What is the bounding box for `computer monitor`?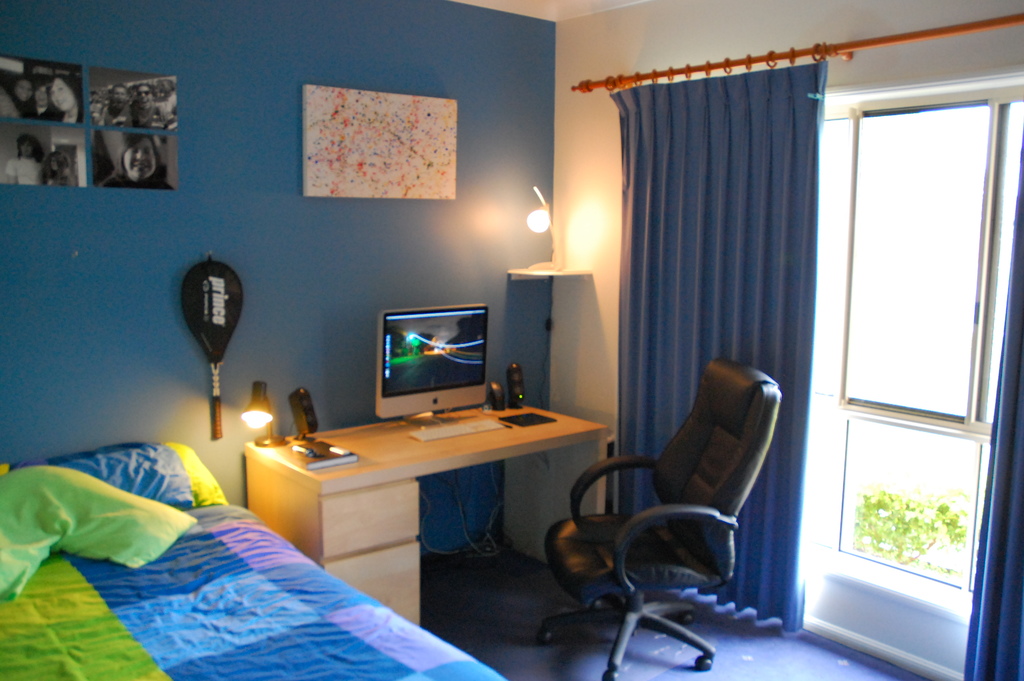
pyautogui.locateOnScreen(365, 304, 492, 420).
